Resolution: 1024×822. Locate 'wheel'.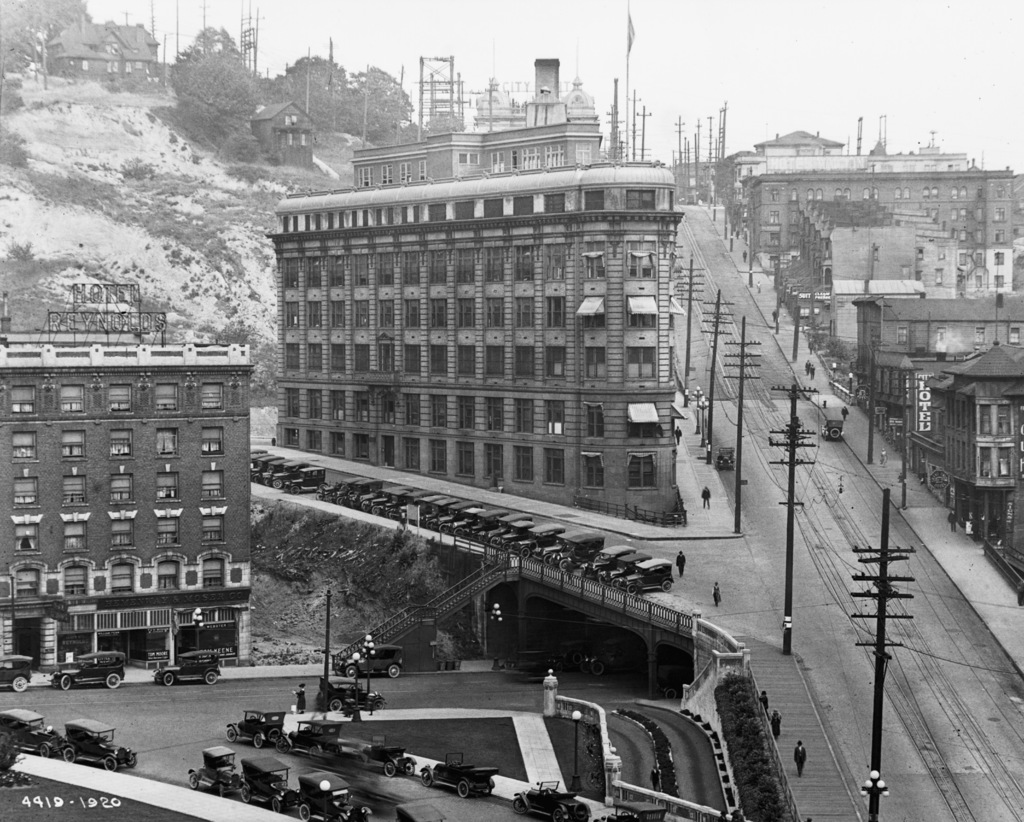
205 670 219 686.
